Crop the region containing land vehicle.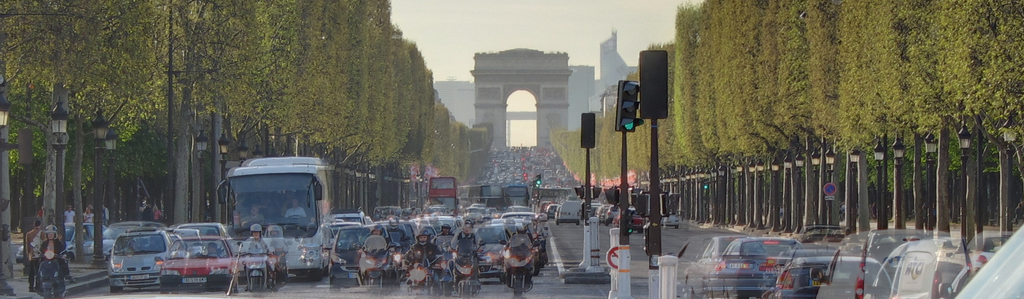
Crop region: x1=659, y1=212, x2=680, y2=227.
